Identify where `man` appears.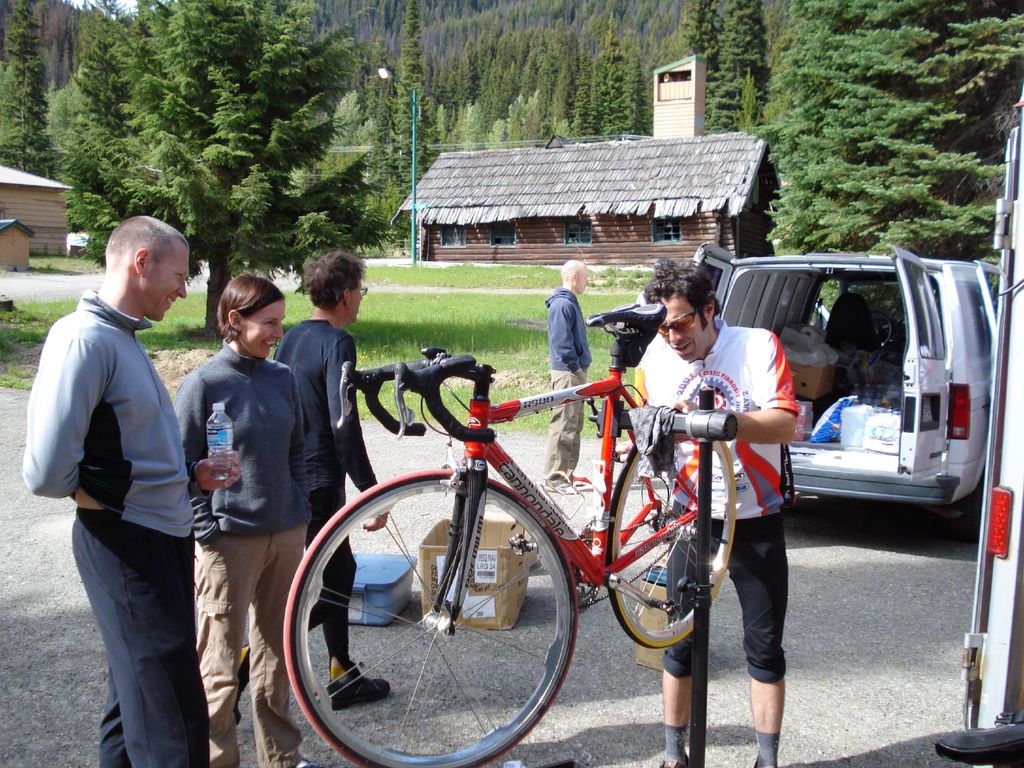
Appears at bbox=(276, 244, 392, 714).
